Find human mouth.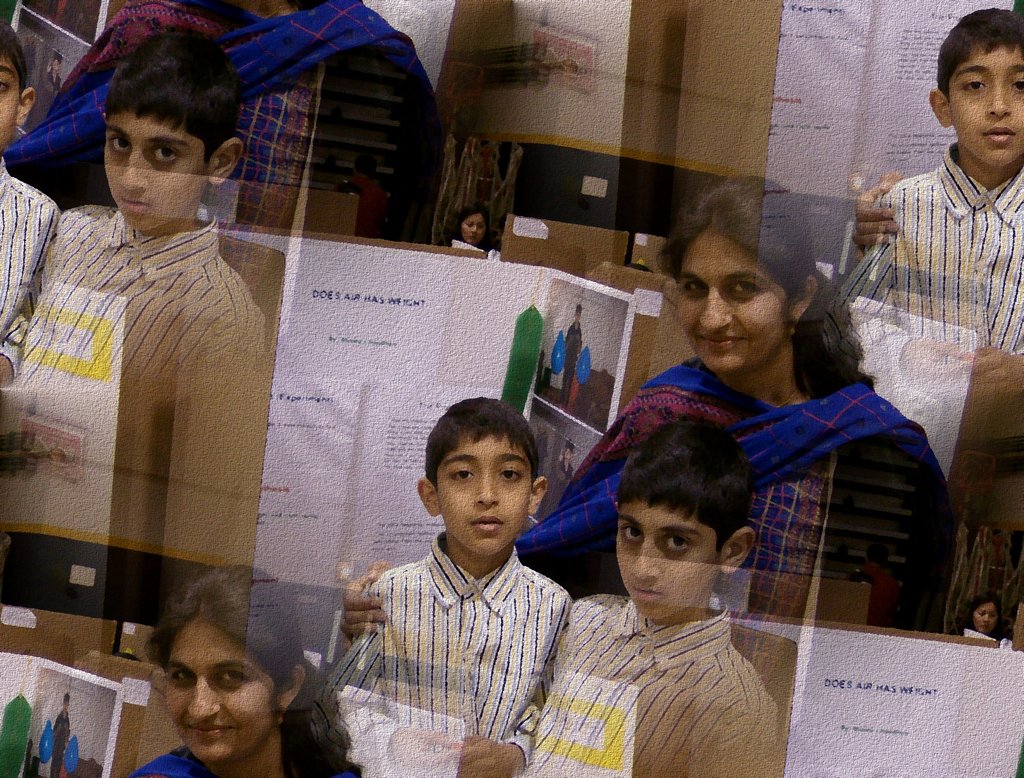
BBox(981, 127, 1016, 145).
